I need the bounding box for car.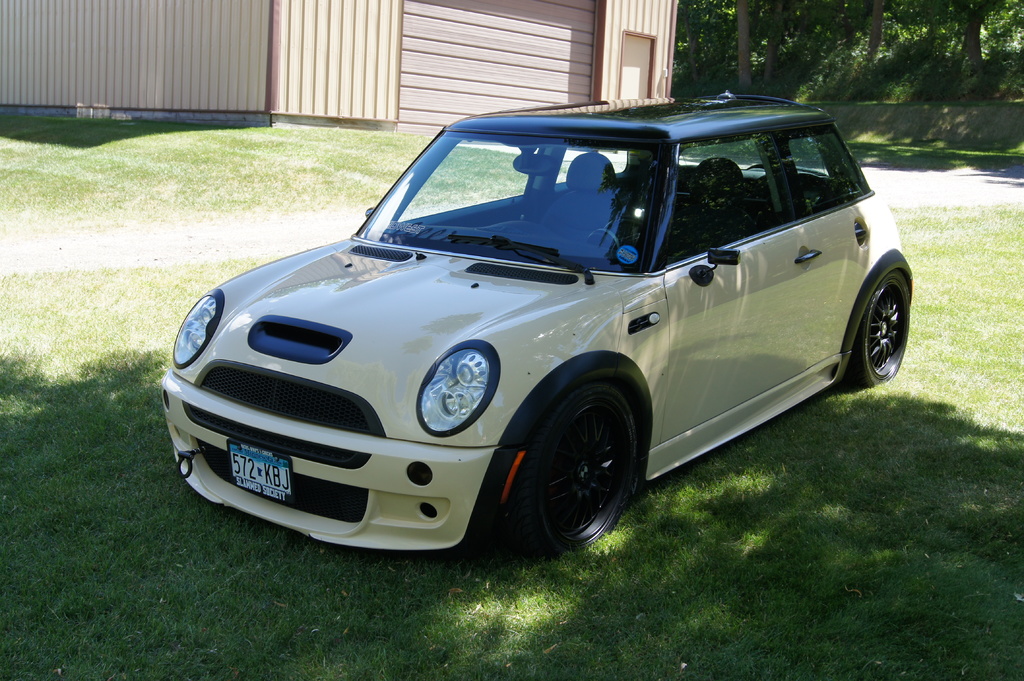
Here it is: 159, 94, 913, 562.
